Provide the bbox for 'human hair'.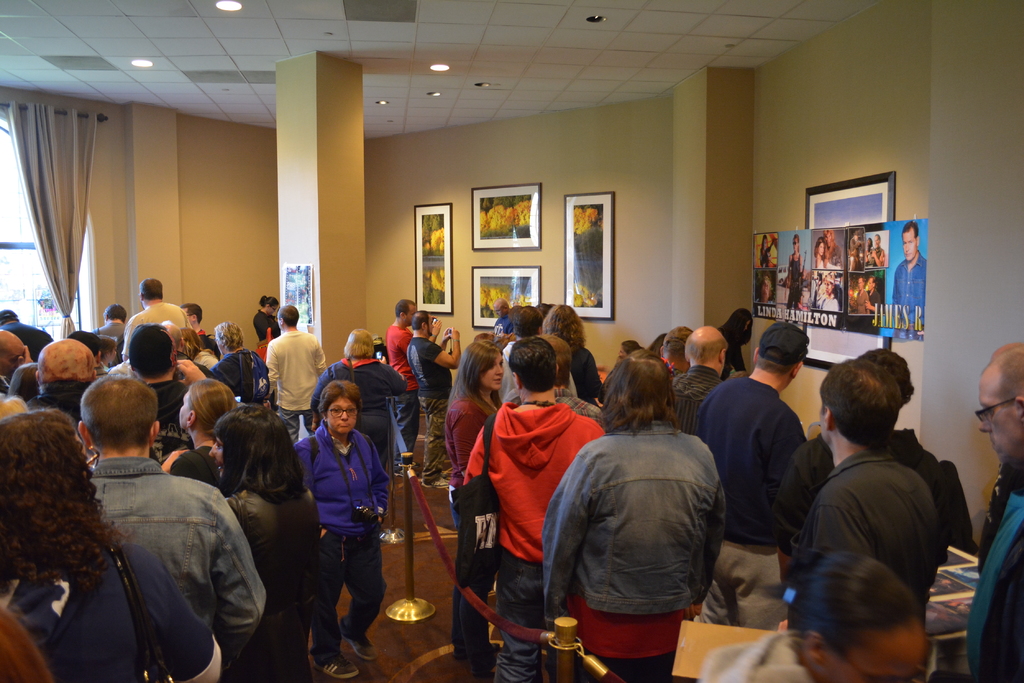
{"x1": 856, "y1": 349, "x2": 916, "y2": 403}.
